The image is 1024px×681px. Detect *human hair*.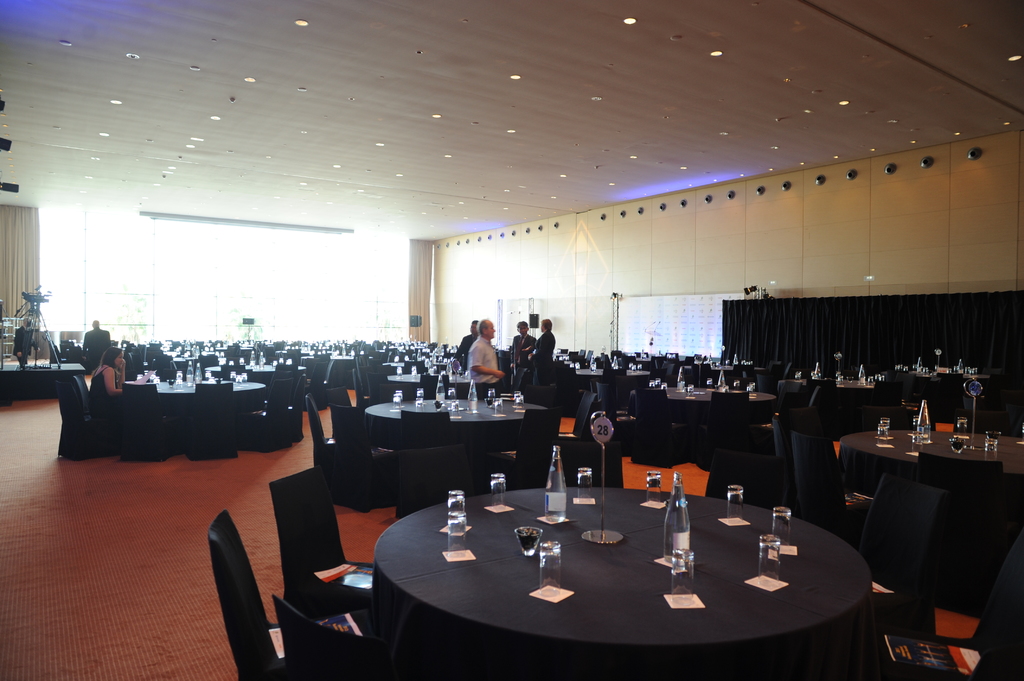
Detection: detection(90, 344, 123, 374).
